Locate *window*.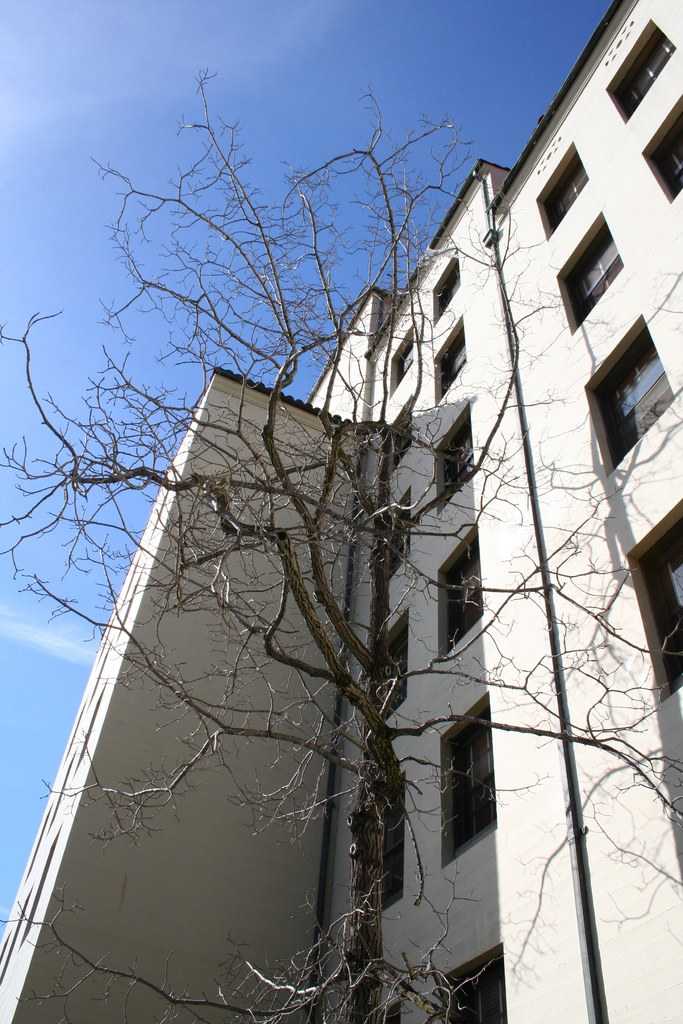
Bounding box: 552/207/636/323.
